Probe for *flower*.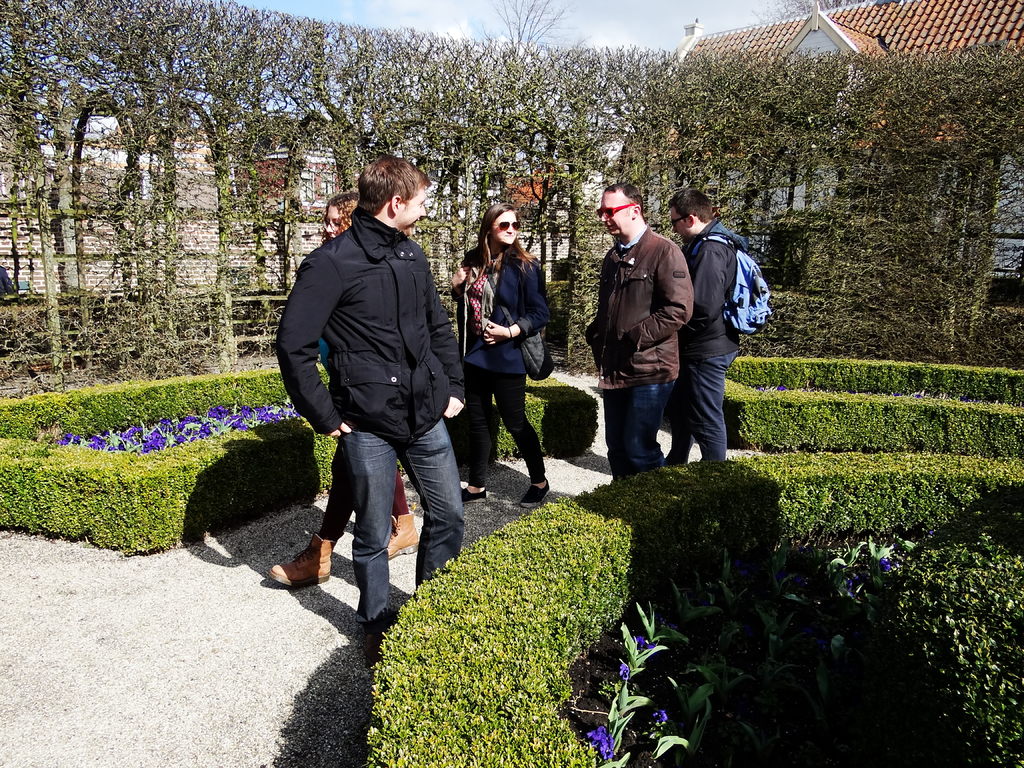
Probe result: x1=637, y1=637, x2=656, y2=647.
